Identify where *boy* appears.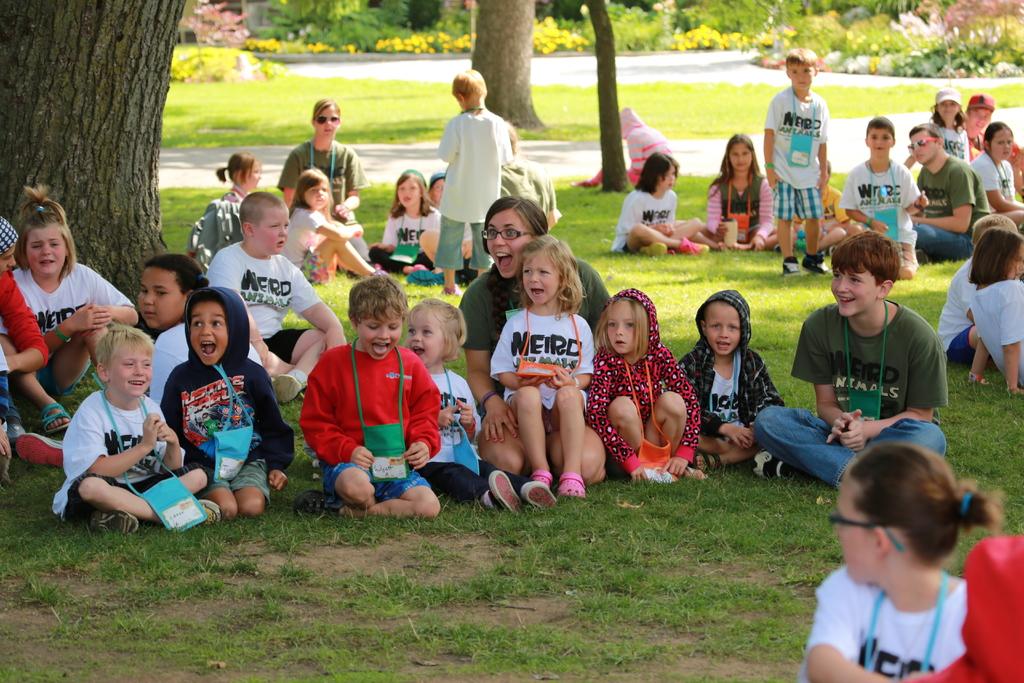
Appears at x1=839 y1=114 x2=920 y2=276.
